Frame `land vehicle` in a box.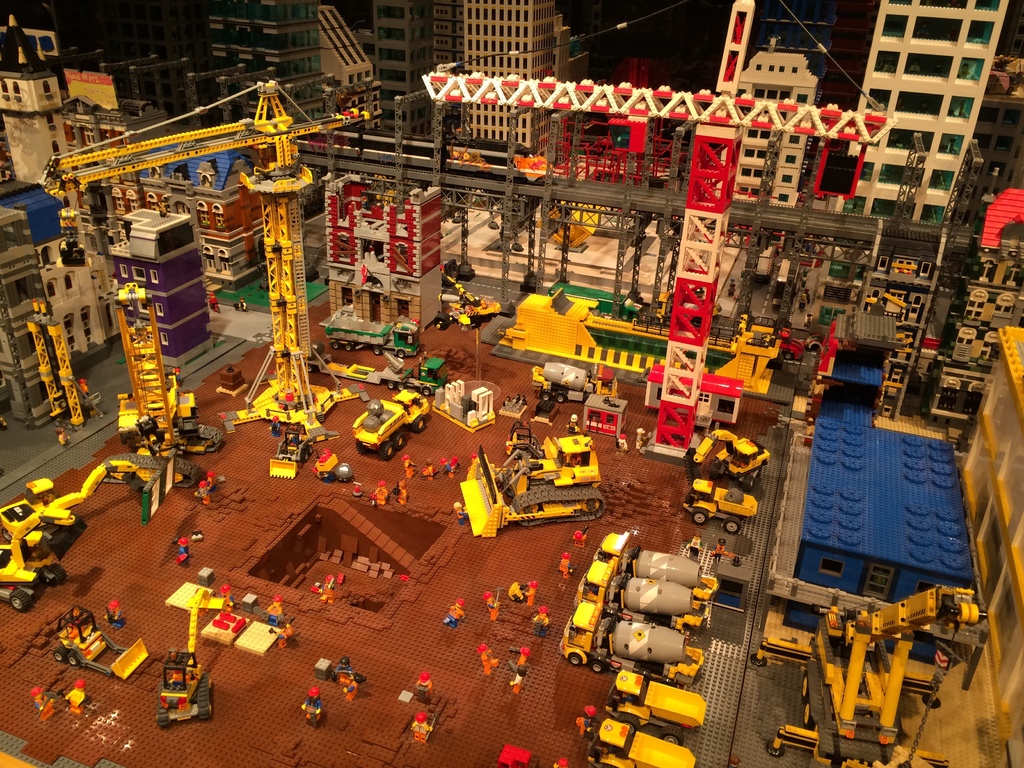
rect(0, 508, 74, 611).
